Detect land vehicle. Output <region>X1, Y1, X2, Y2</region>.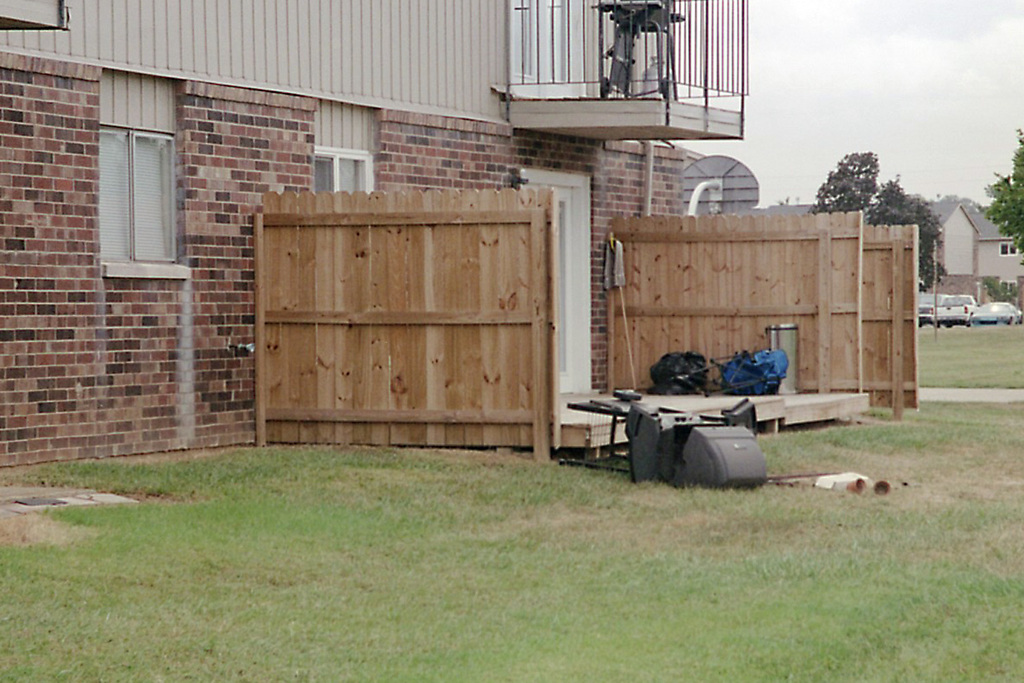
<region>971, 303, 1020, 325</region>.
